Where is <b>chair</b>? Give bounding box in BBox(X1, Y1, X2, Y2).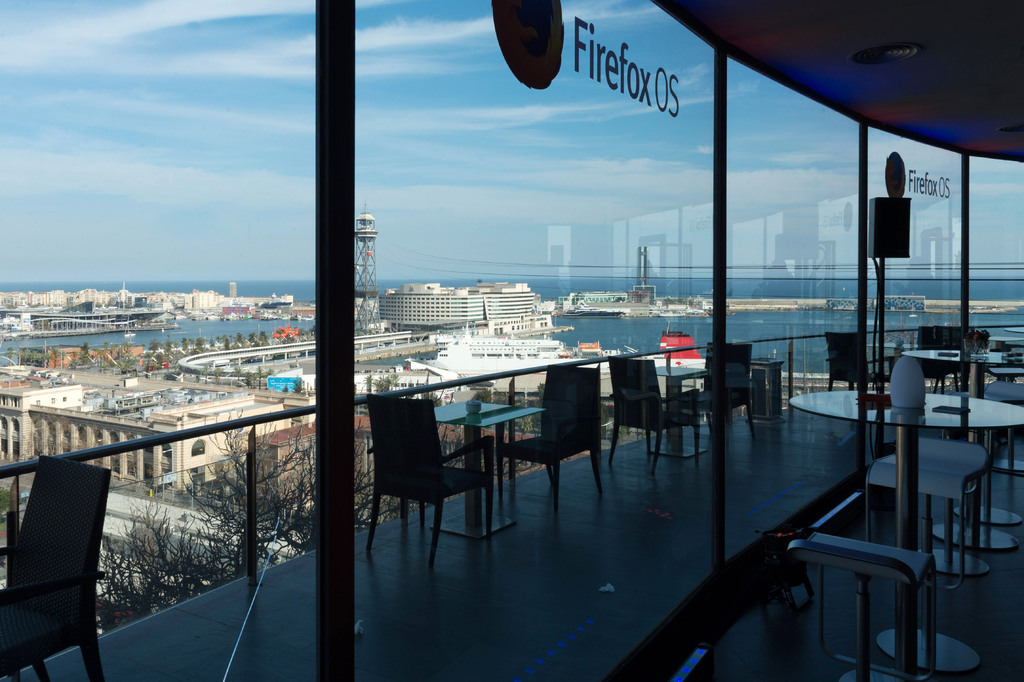
BBox(361, 392, 502, 571).
